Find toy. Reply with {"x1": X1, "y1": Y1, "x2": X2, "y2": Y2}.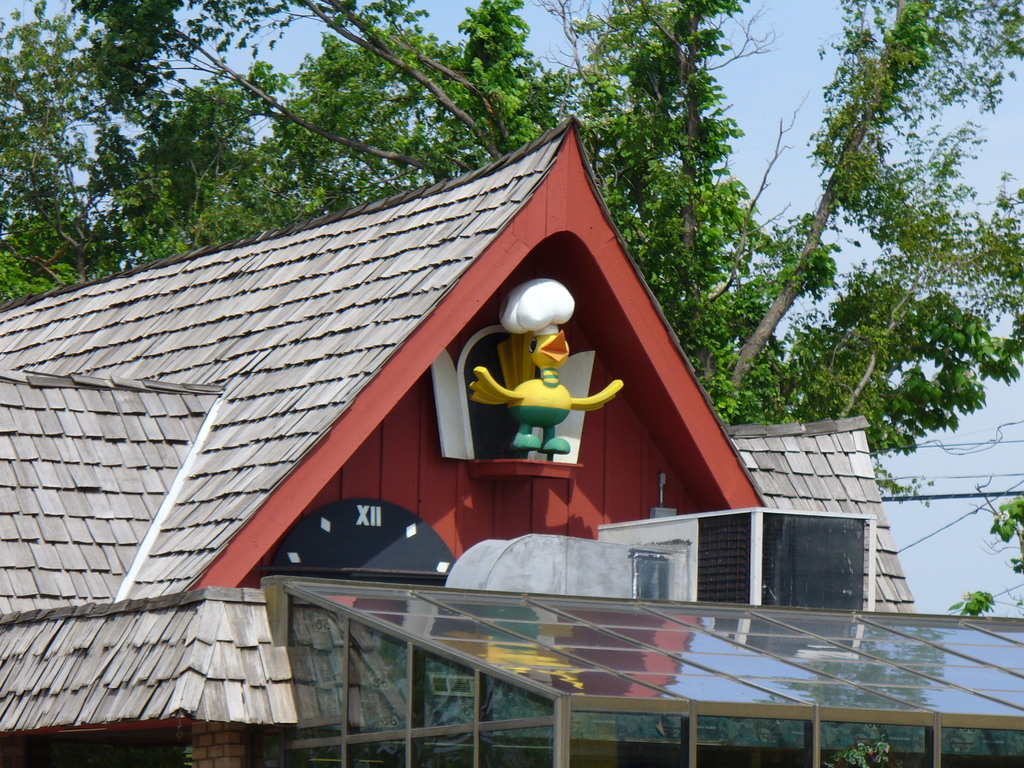
{"x1": 471, "y1": 278, "x2": 627, "y2": 463}.
